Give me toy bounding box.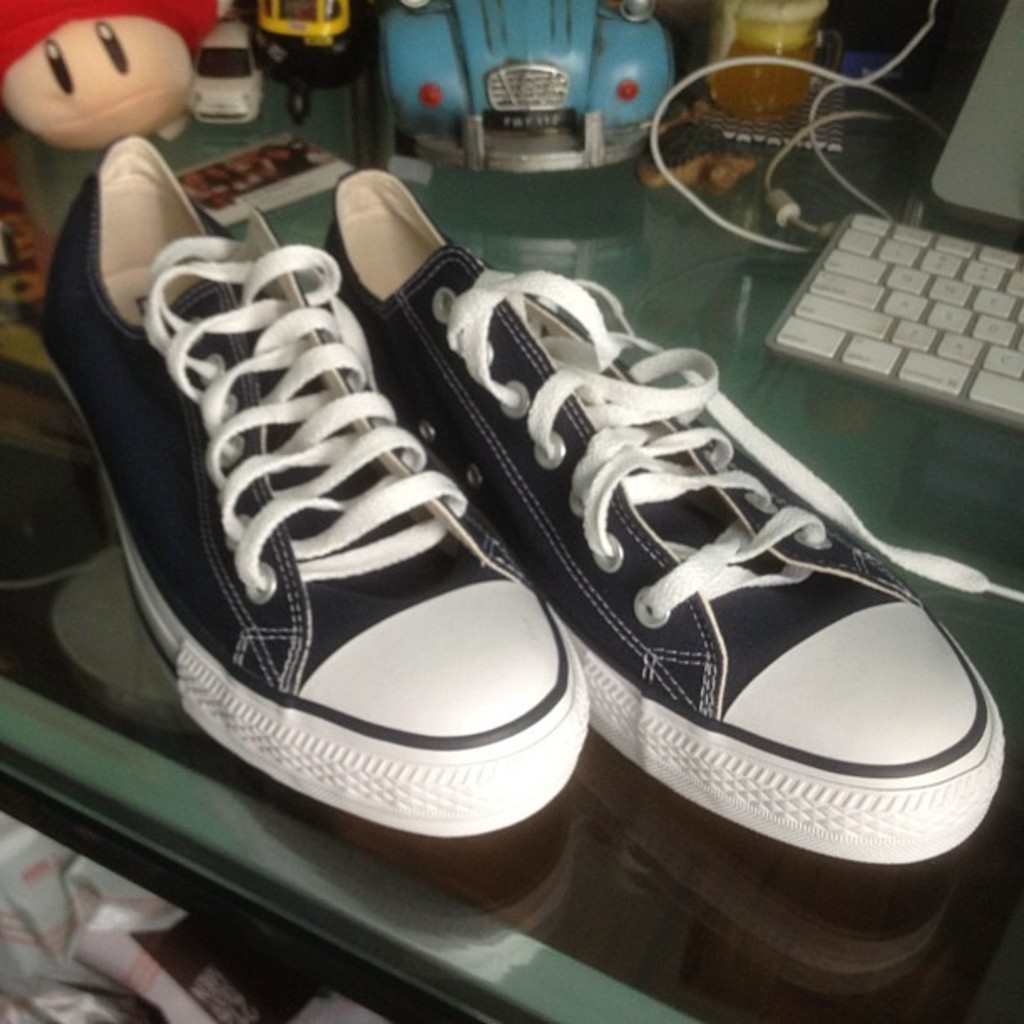
<bbox>243, 0, 358, 131</bbox>.
